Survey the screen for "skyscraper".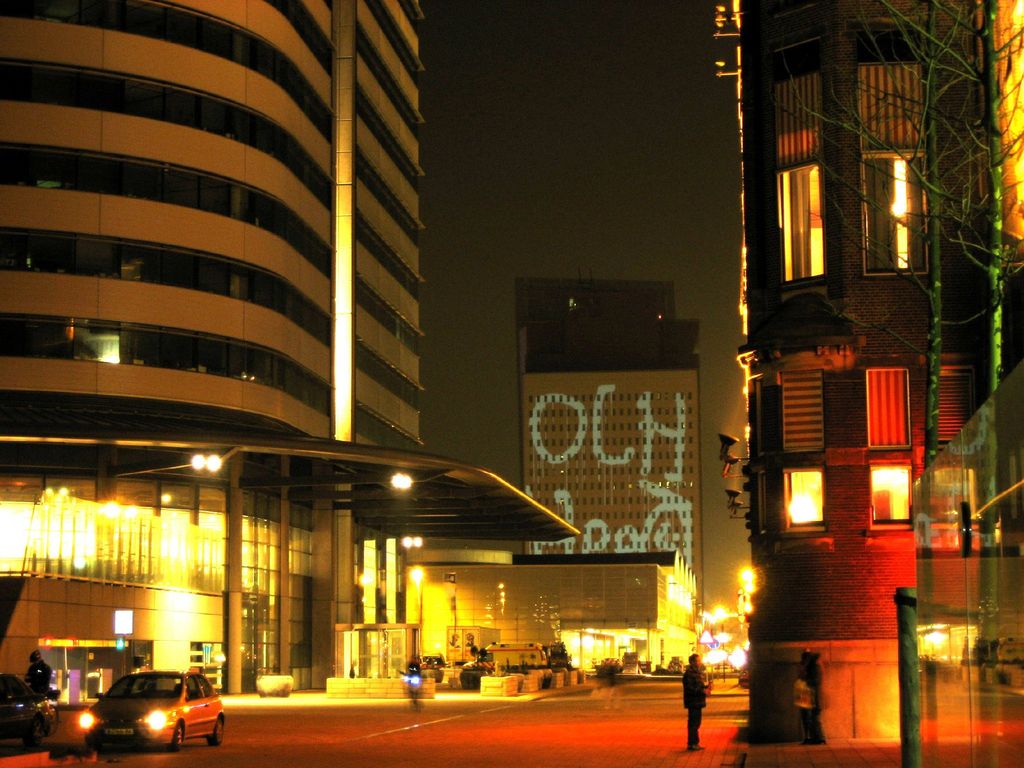
Survey found: (0, 0, 580, 698).
